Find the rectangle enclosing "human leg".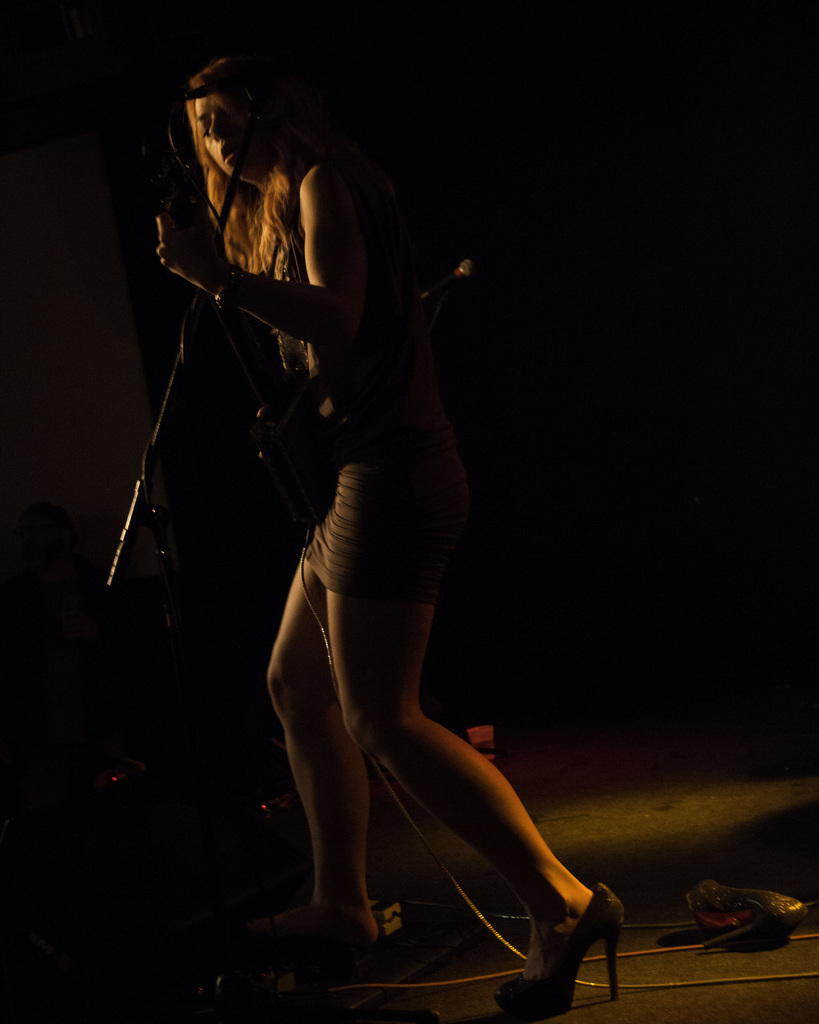
detection(265, 548, 376, 944).
